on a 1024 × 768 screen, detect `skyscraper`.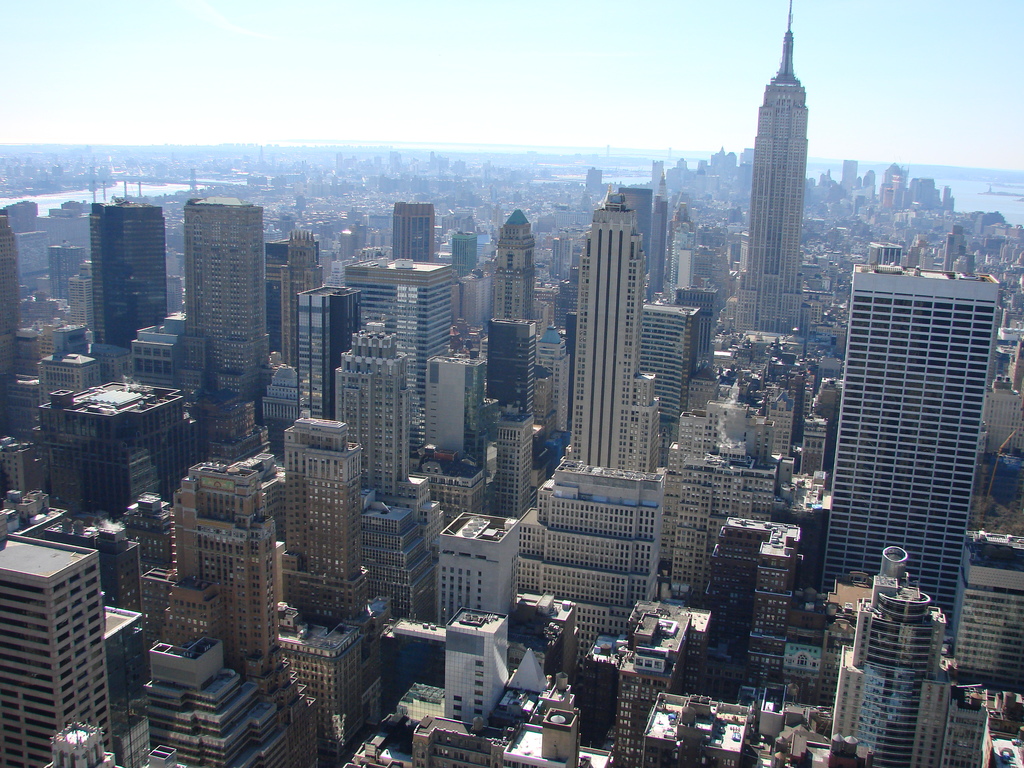
crop(434, 508, 575, 713).
